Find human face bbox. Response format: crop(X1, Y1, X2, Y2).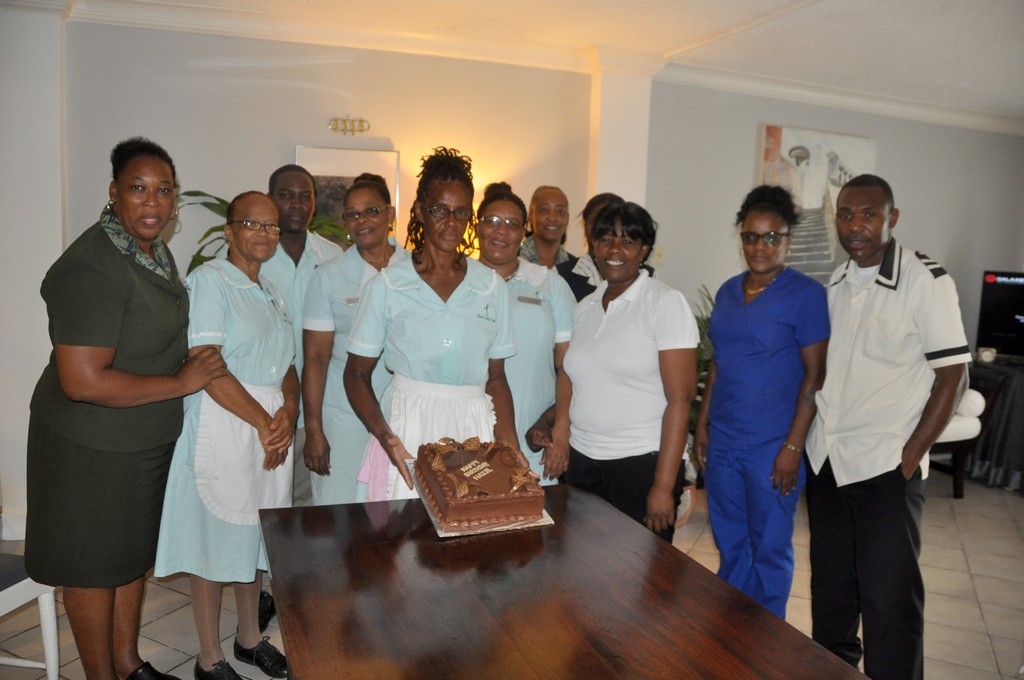
crop(480, 206, 526, 261).
